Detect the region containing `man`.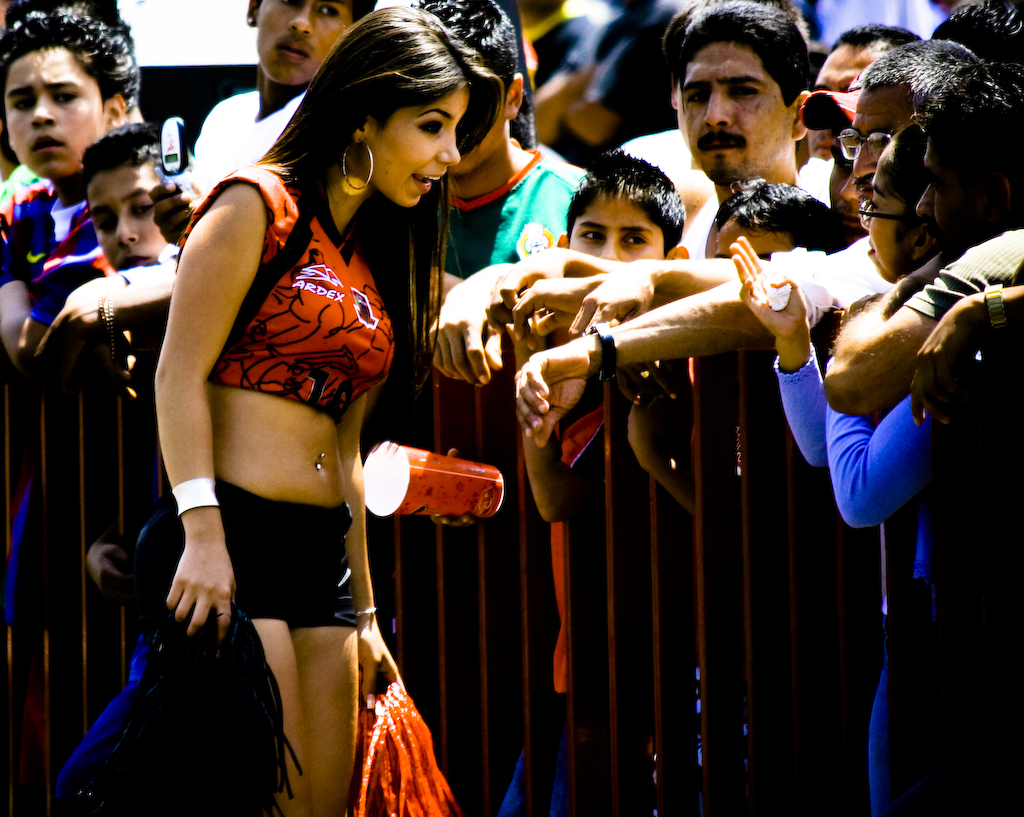
677:0:815:204.
